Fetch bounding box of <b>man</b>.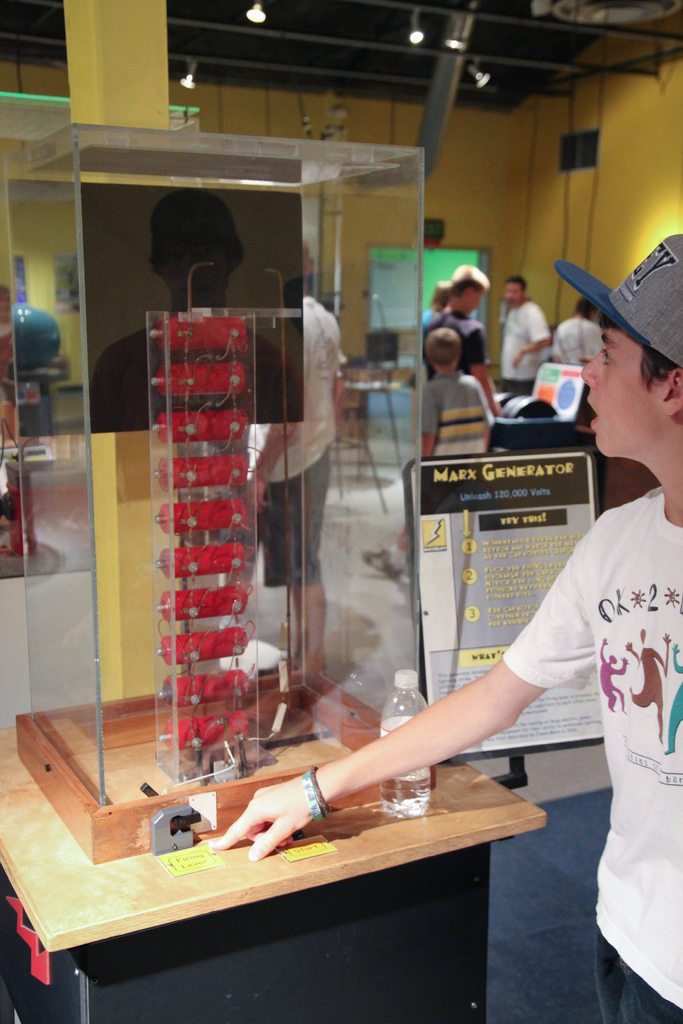
Bbox: bbox=(547, 294, 607, 366).
